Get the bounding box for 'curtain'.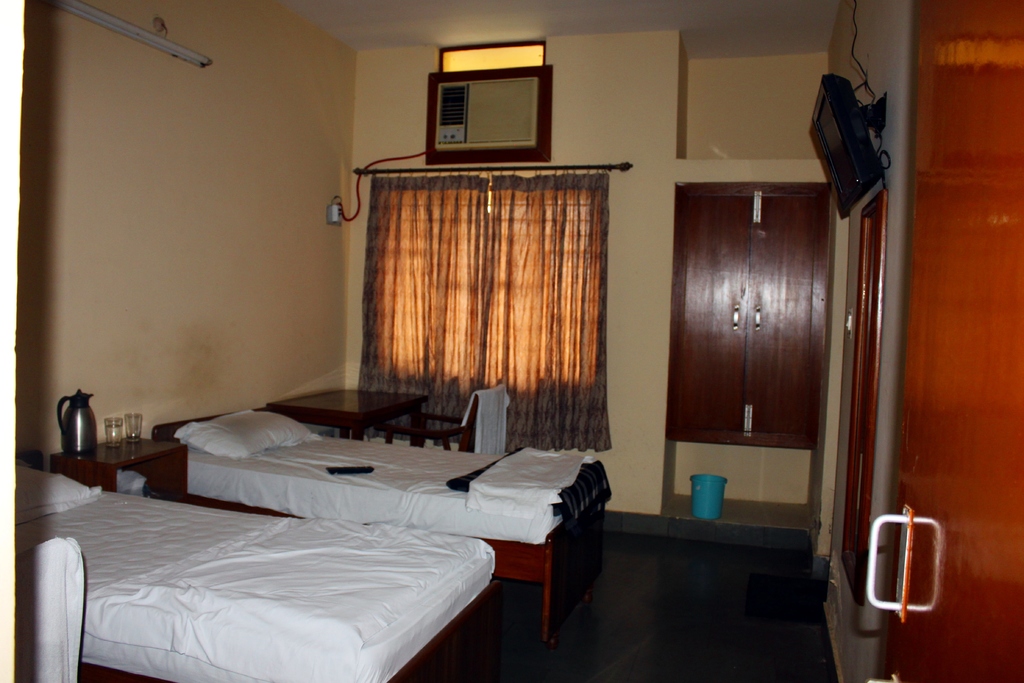
pyautogui.locateOnScreen(351, 151, 620, 478).
